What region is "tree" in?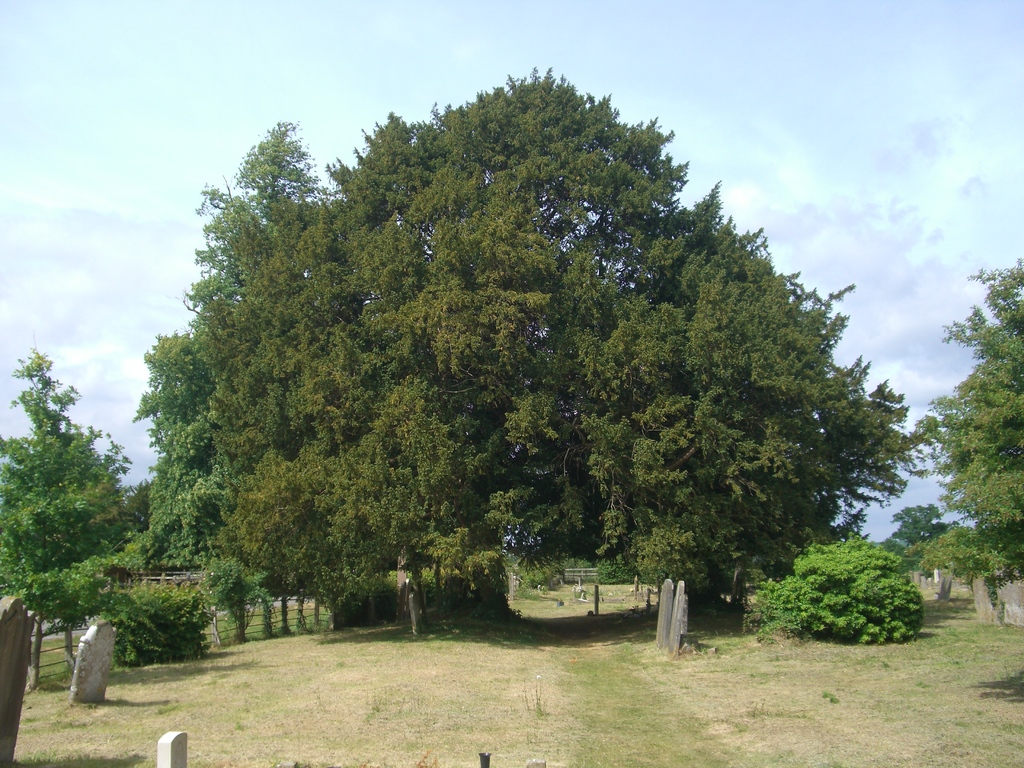
[x1=131, y1=121, x2=347, y2=499].
